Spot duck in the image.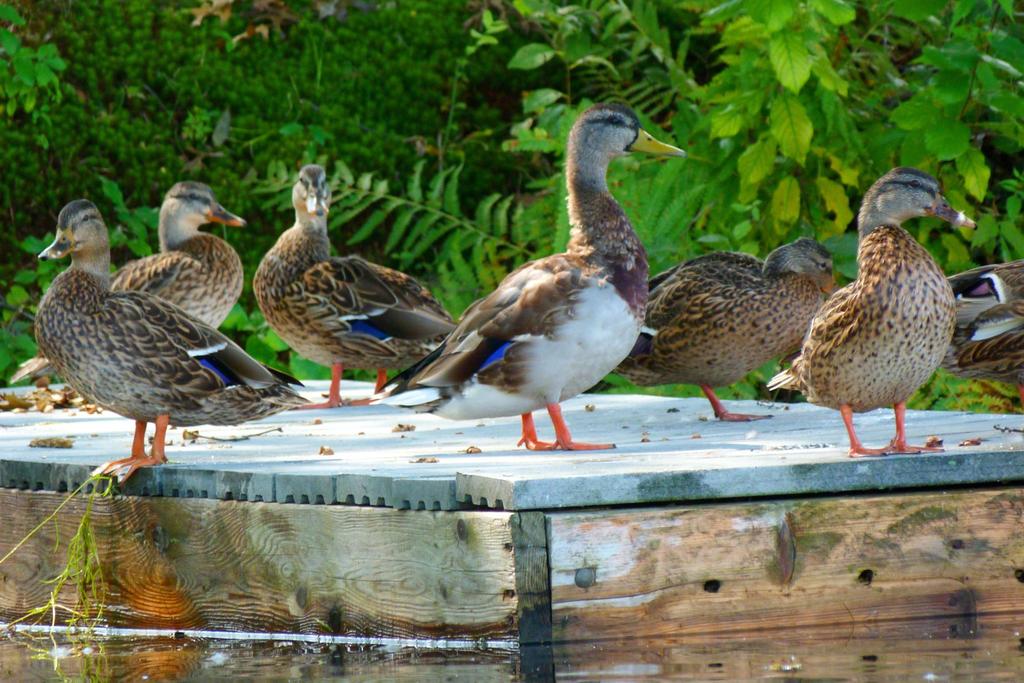
duck found at 10:174:257:440.
